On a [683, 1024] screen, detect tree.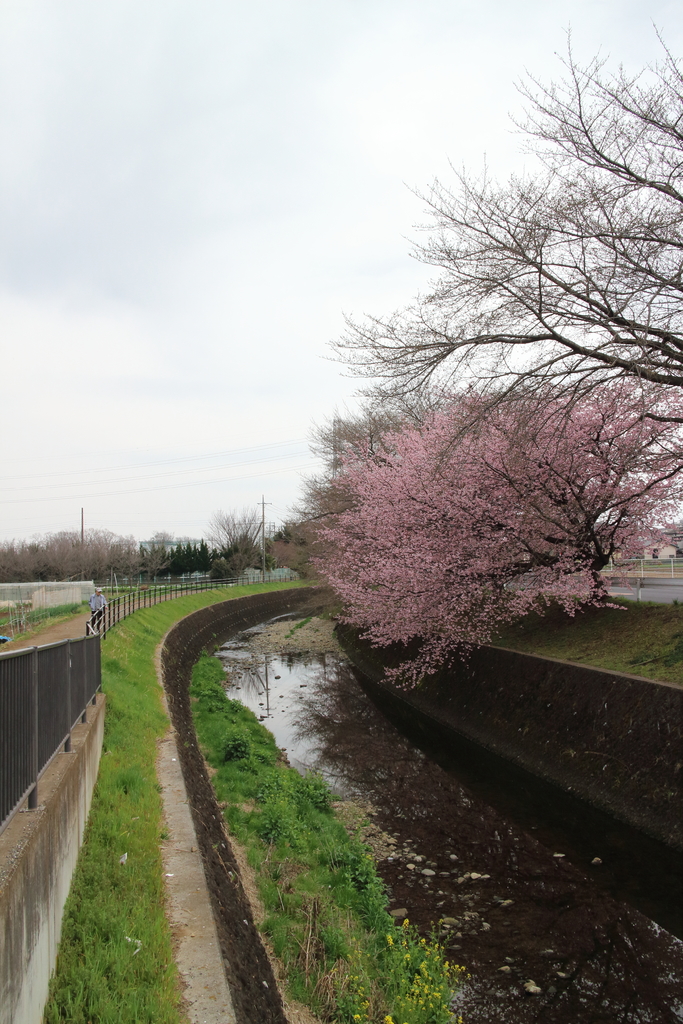
select_region(0, 534, 63, 591).
